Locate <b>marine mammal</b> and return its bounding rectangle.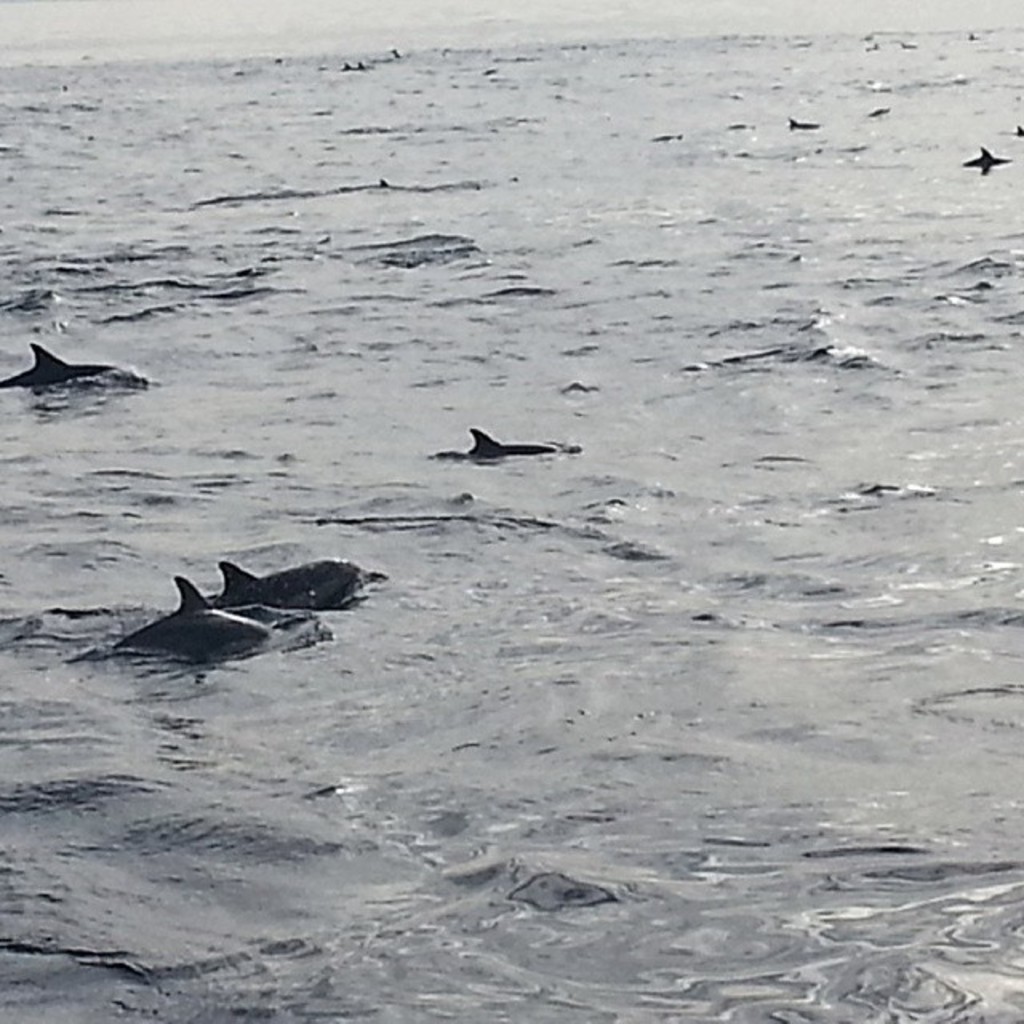
(416,422,598,470).
